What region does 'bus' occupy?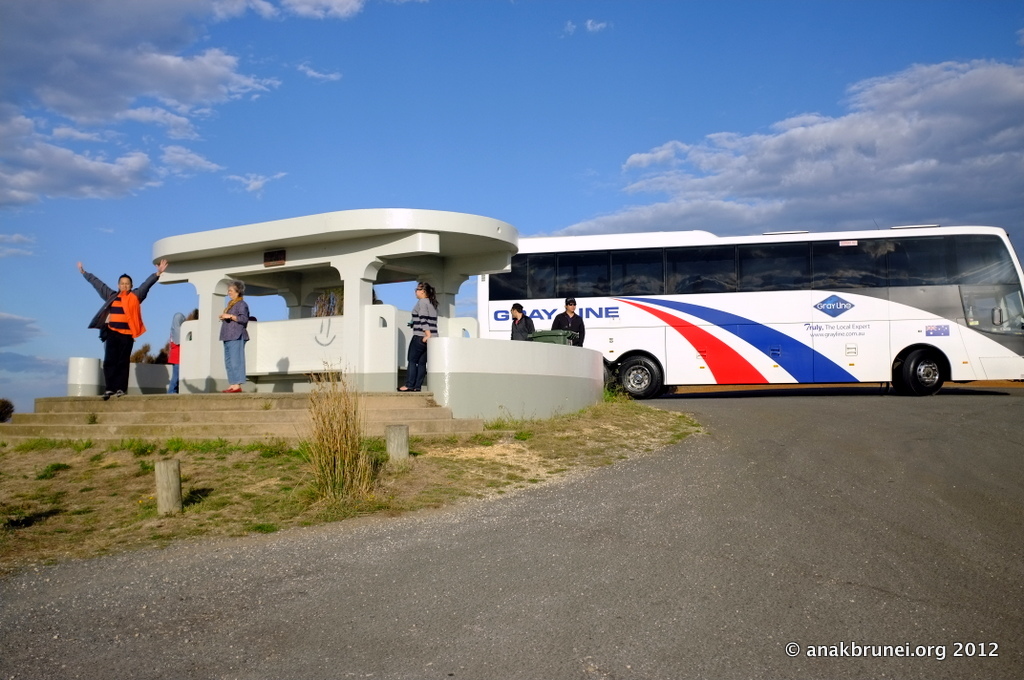
<bbox>477, 233, 1023, 402</bbox>.
